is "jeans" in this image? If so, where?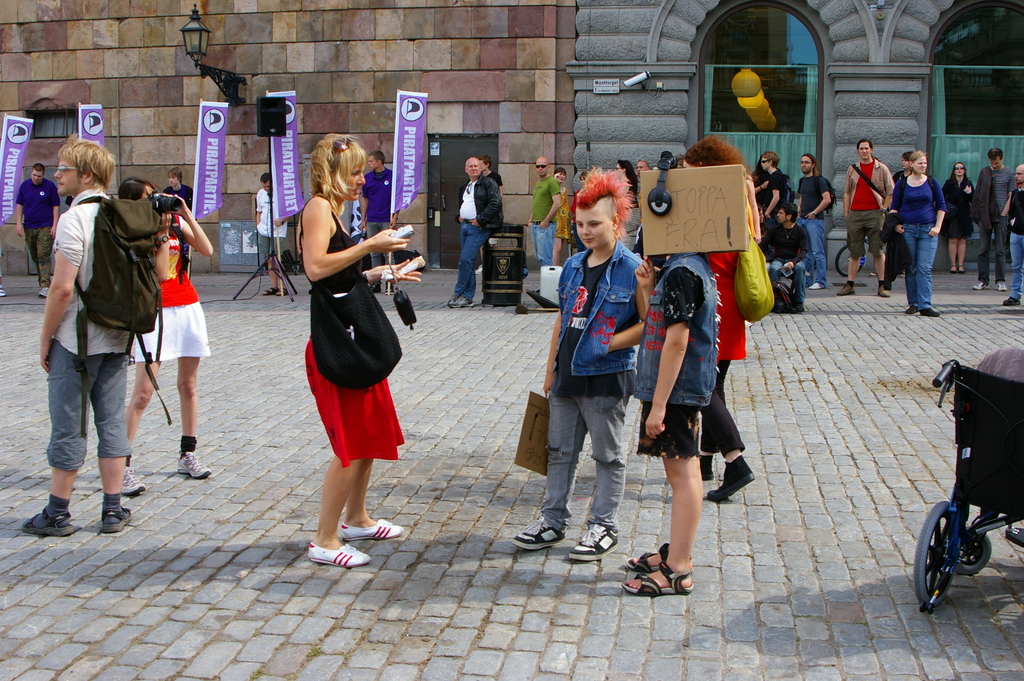
Yes, at detection(772, 256, 806, 303).
